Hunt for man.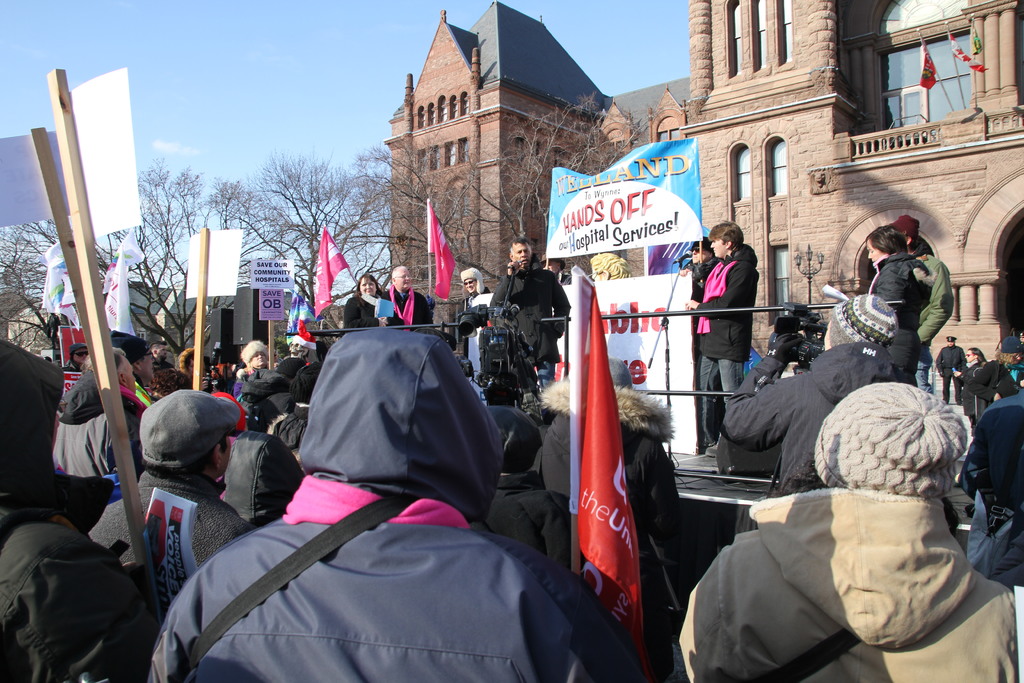
Hunted down at crop(539, 252, 572, 283).
